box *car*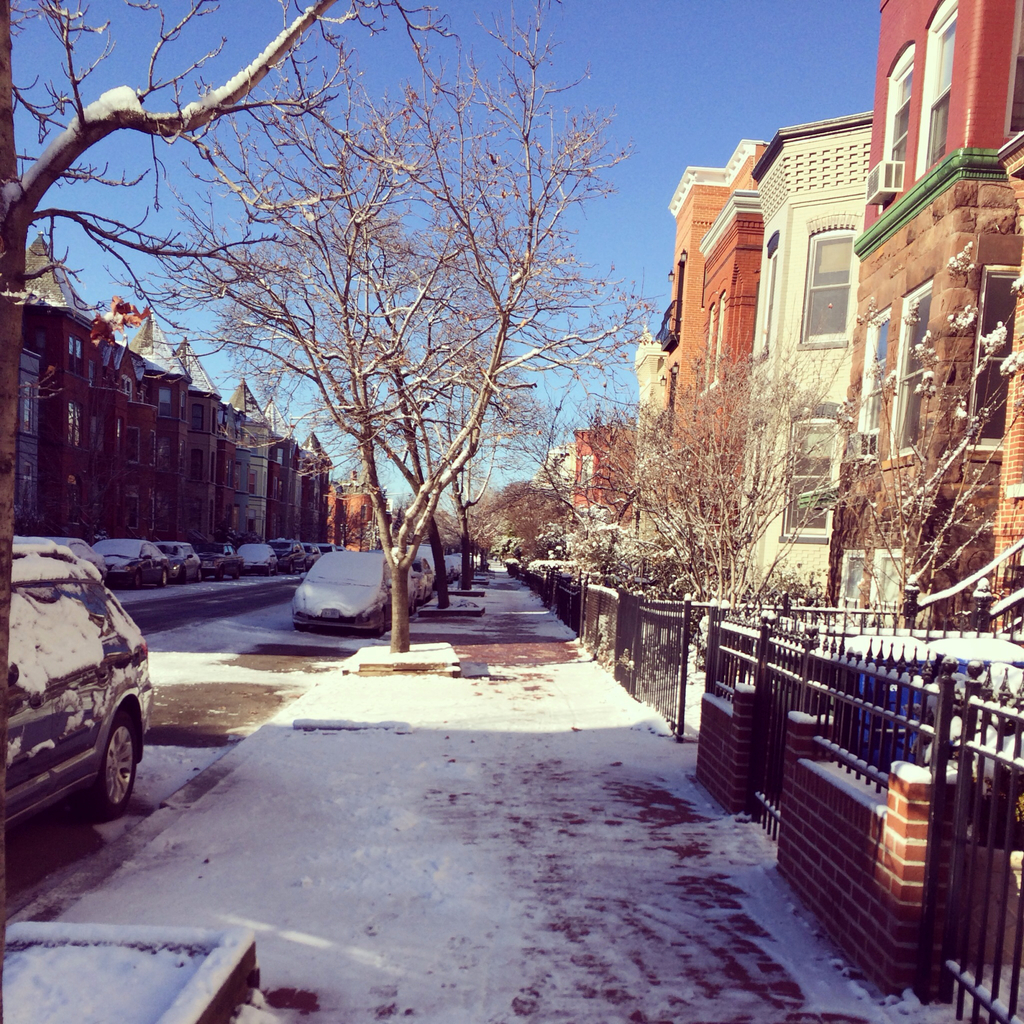
289,550,419,639
